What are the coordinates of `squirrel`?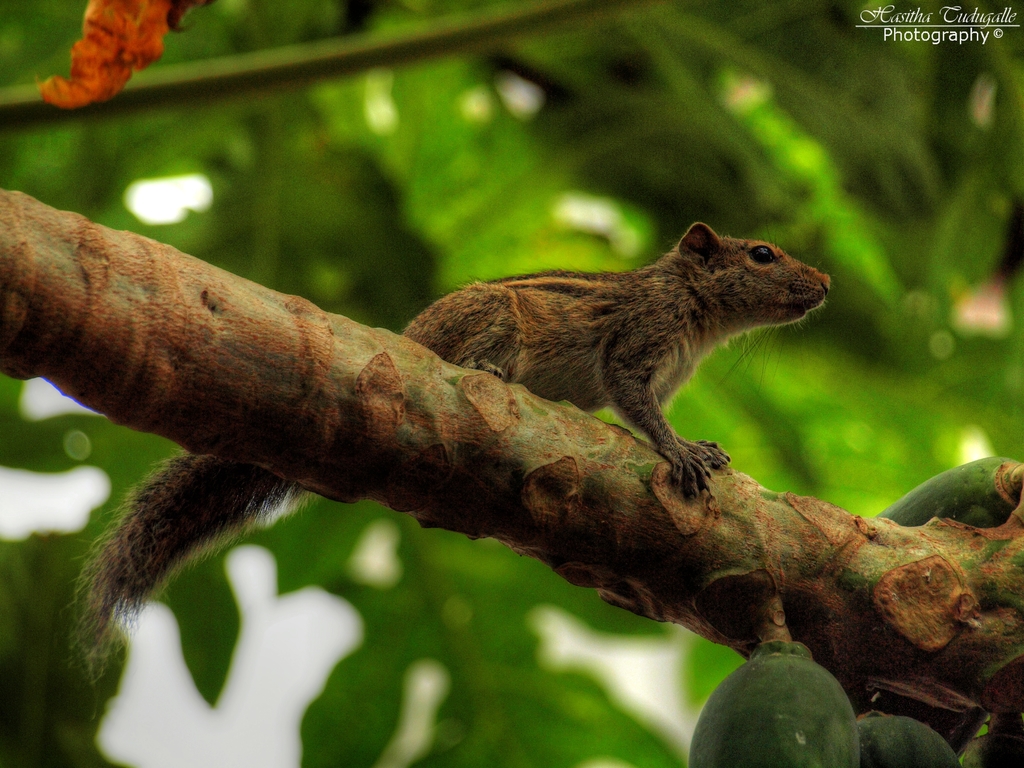
region(59, 221, 842, 685).
